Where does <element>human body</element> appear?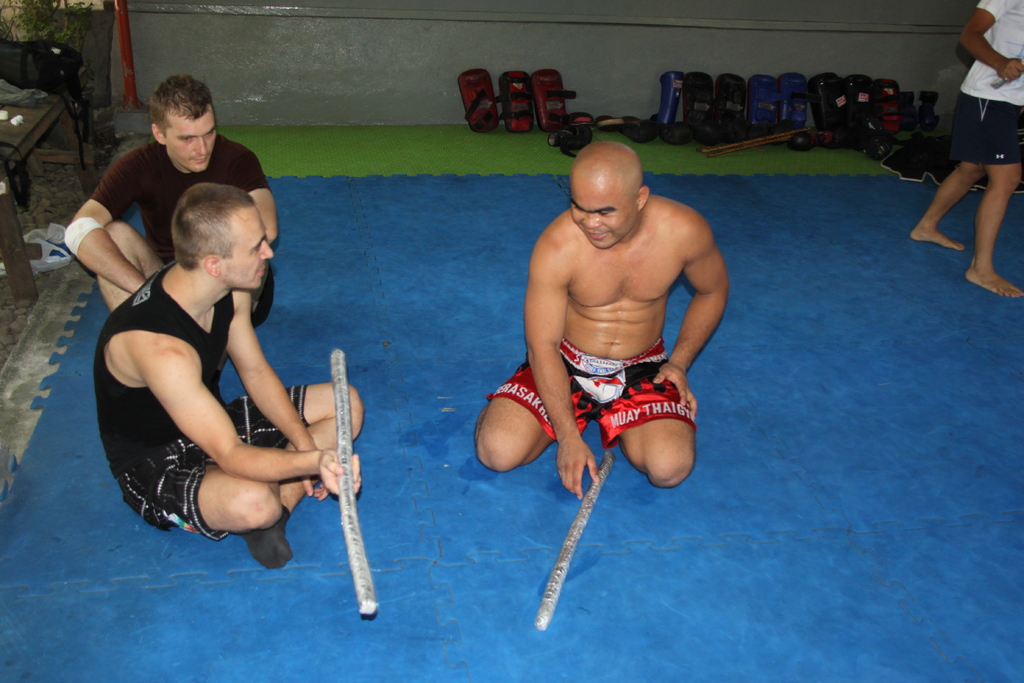
Appears at crop(93, 166, 353, 581).
